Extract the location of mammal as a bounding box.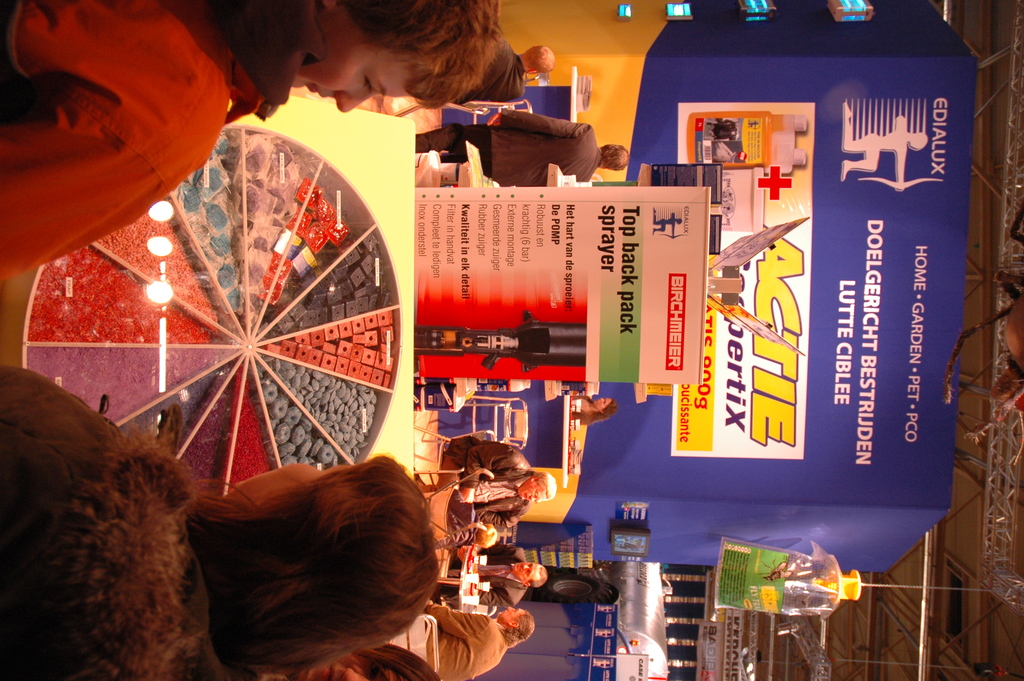
x1=0 y1=365 x2=431 y2=677.
